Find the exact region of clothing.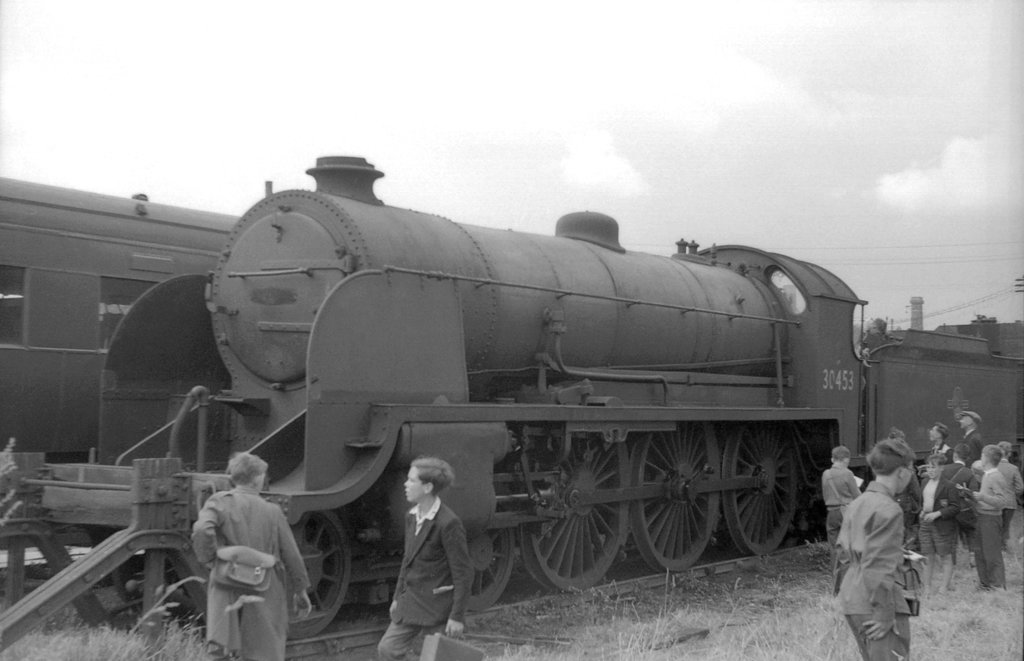
Exact region: bbox=(180, 486, 312, 660).
